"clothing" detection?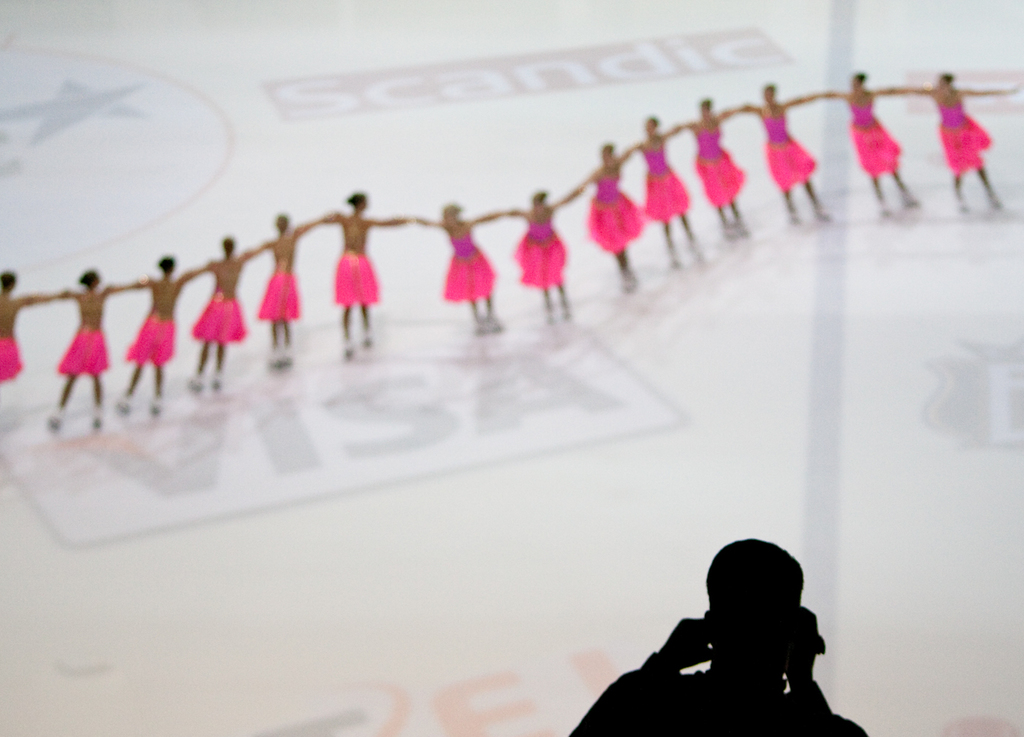
53/284/111/370
